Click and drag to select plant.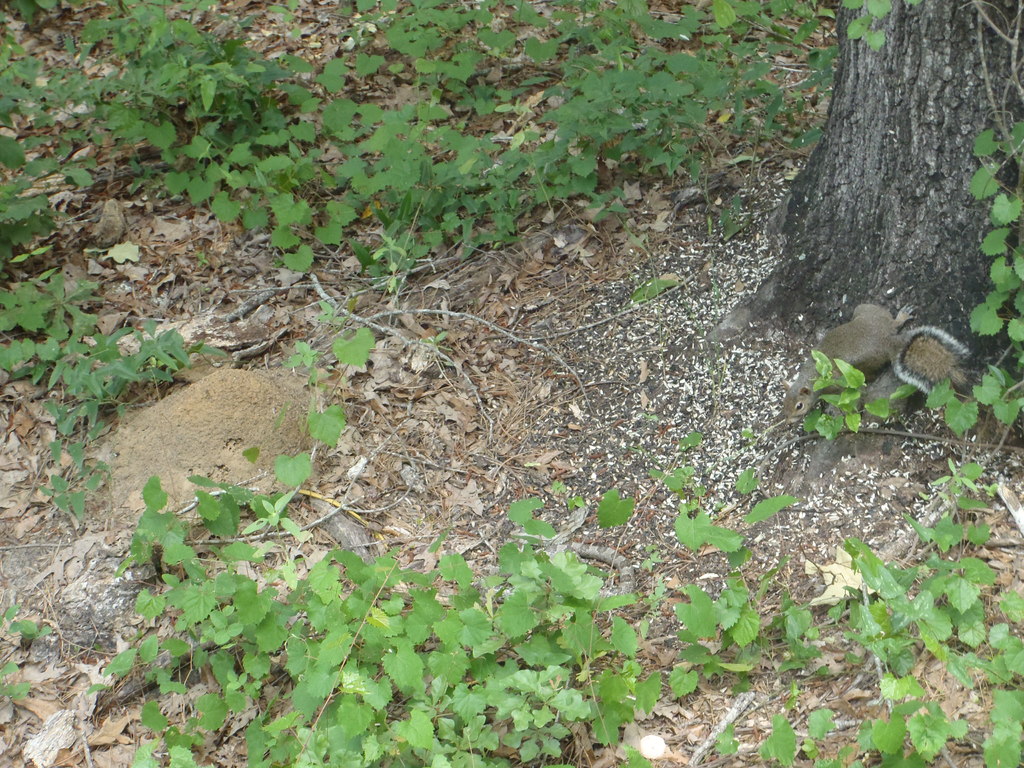
Selection: crop(797, 347, 886, 431).
